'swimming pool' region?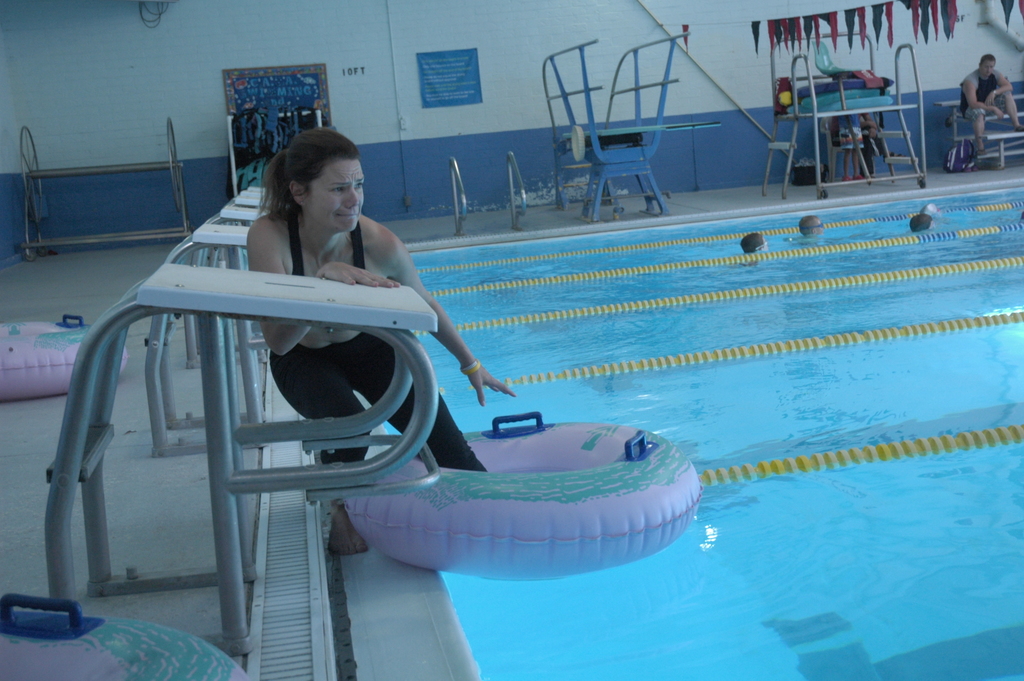
box=[301, 175, 1023, 680]
